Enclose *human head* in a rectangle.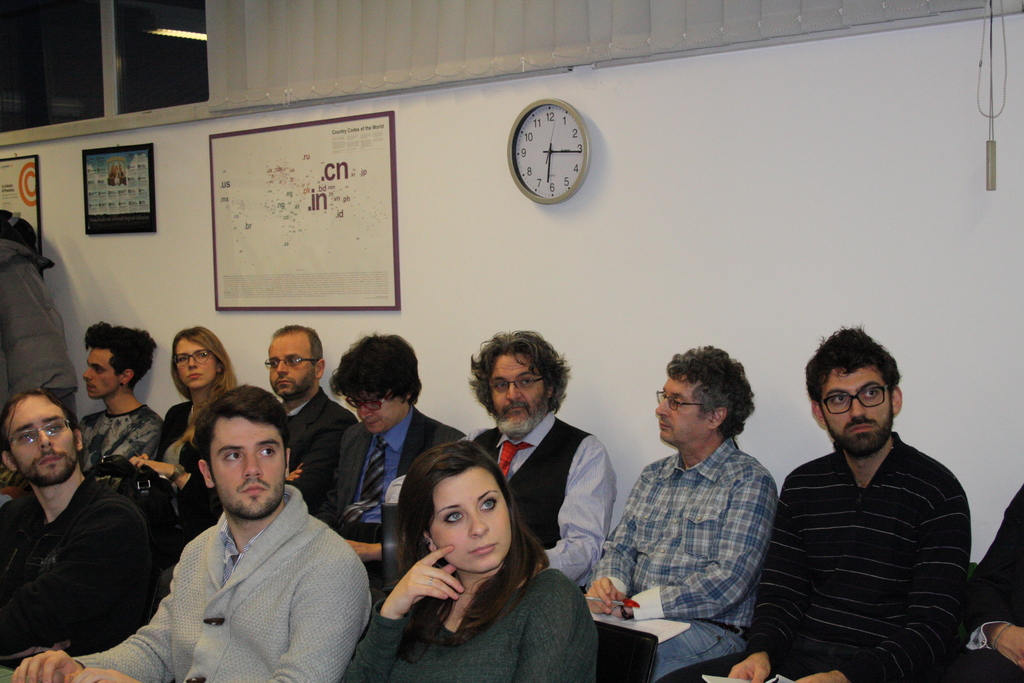
(480, 331, 557, 443).
